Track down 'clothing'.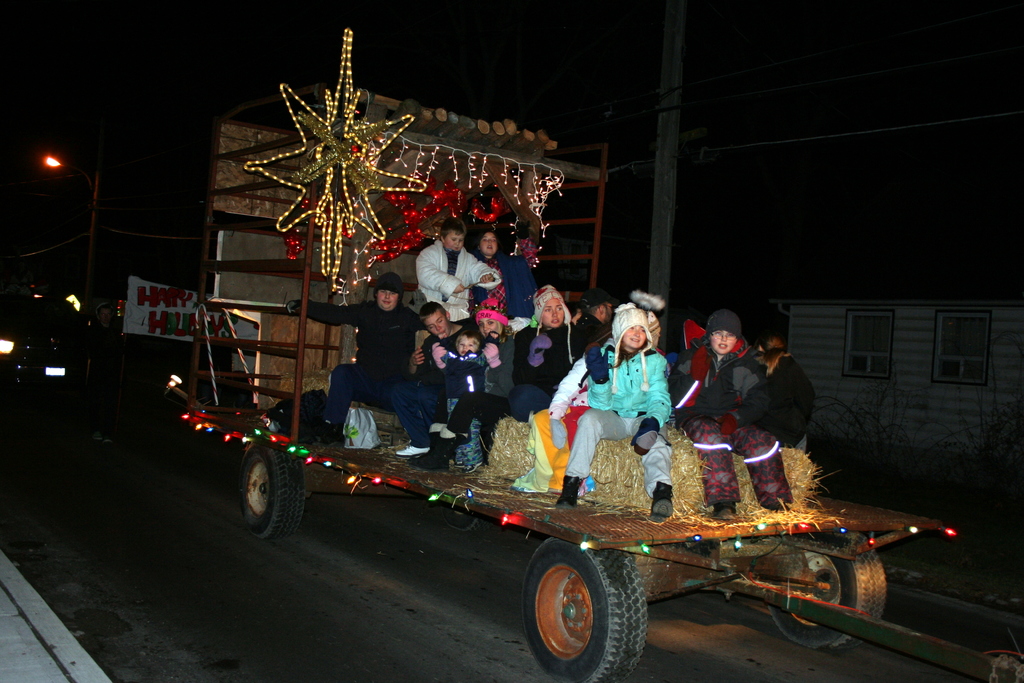
Tracked to [742,356,817,457].
